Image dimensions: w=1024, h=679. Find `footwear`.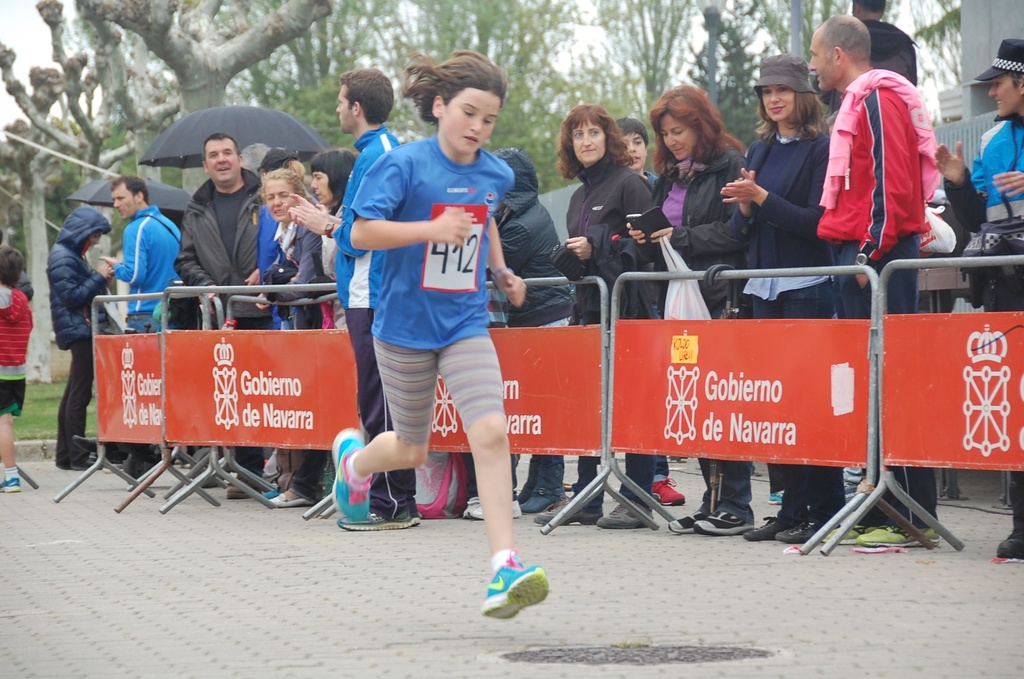
595/502/650/528.
